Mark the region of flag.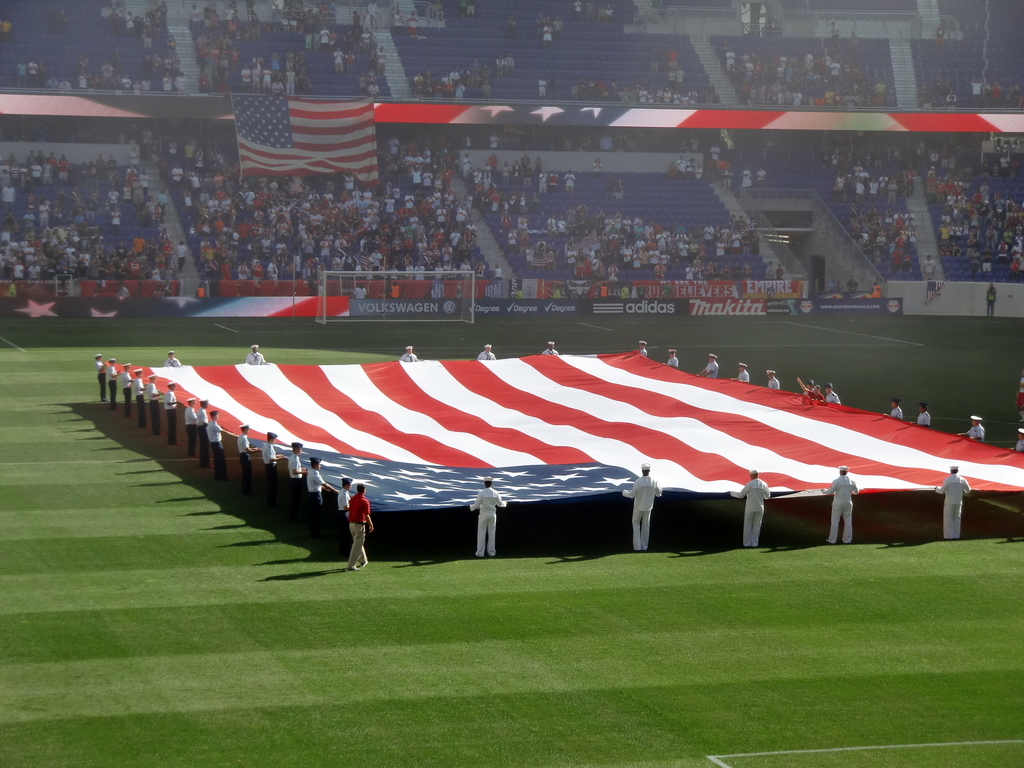
Region: [left=102, top=348, right=1023, bottom=516].
